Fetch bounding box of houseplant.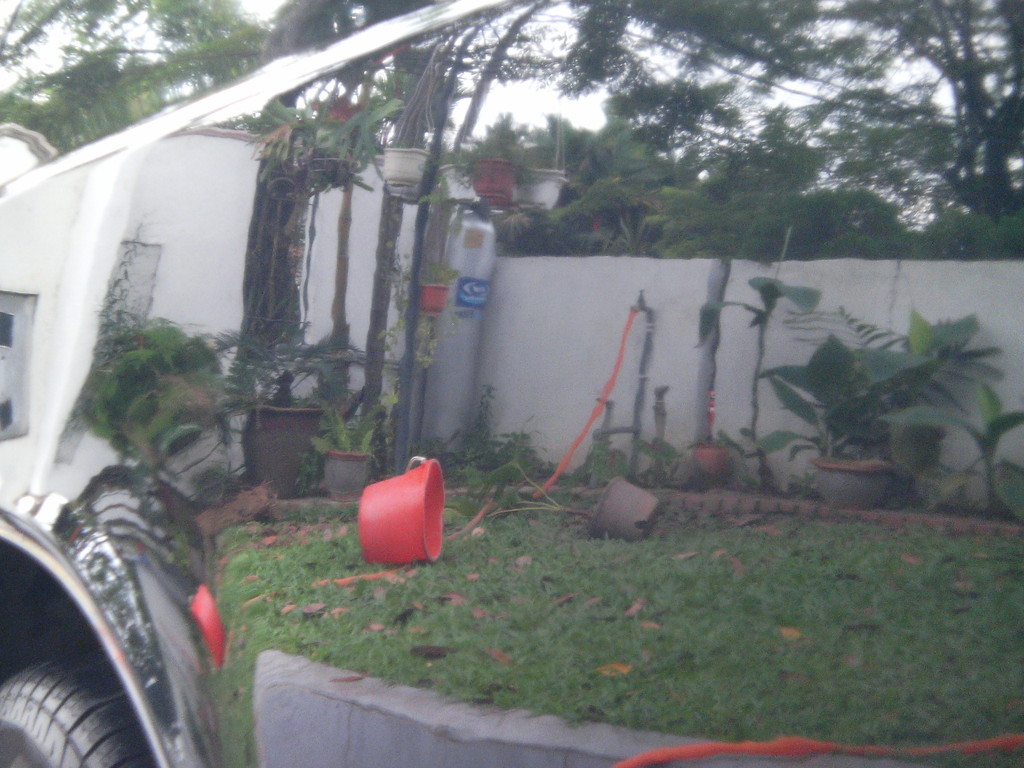
Bbox: box(749, 330, 937, 510).
